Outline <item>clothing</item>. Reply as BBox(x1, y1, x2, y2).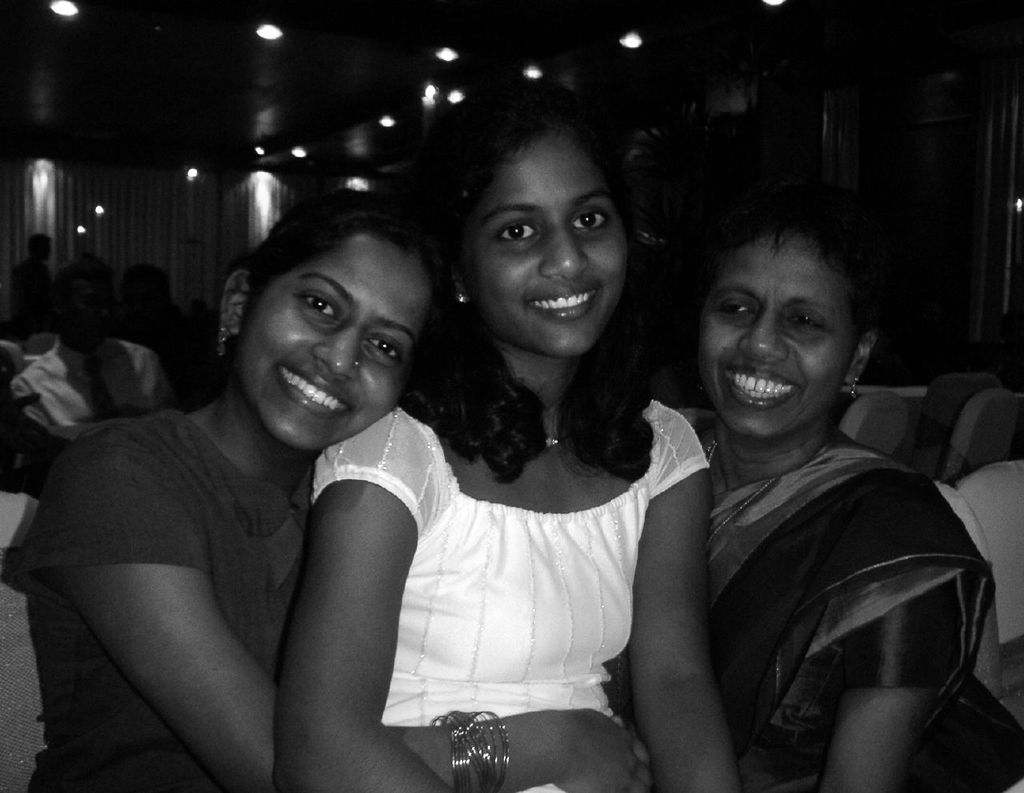
BBox(3, 407, 315, 792).
